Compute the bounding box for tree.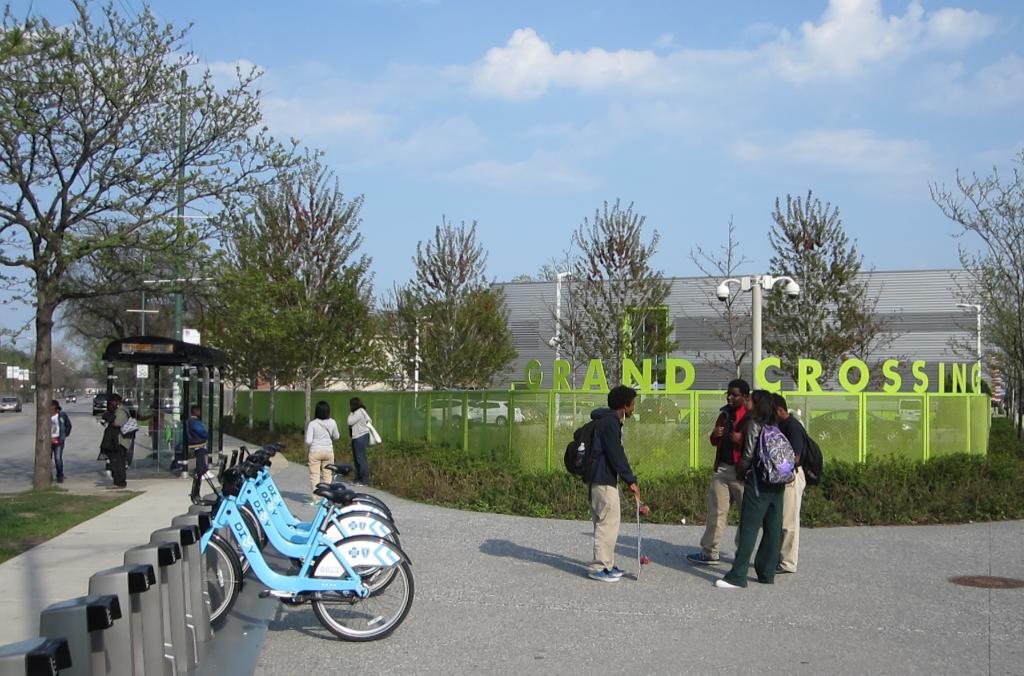
921, 147, 1023, 424.
